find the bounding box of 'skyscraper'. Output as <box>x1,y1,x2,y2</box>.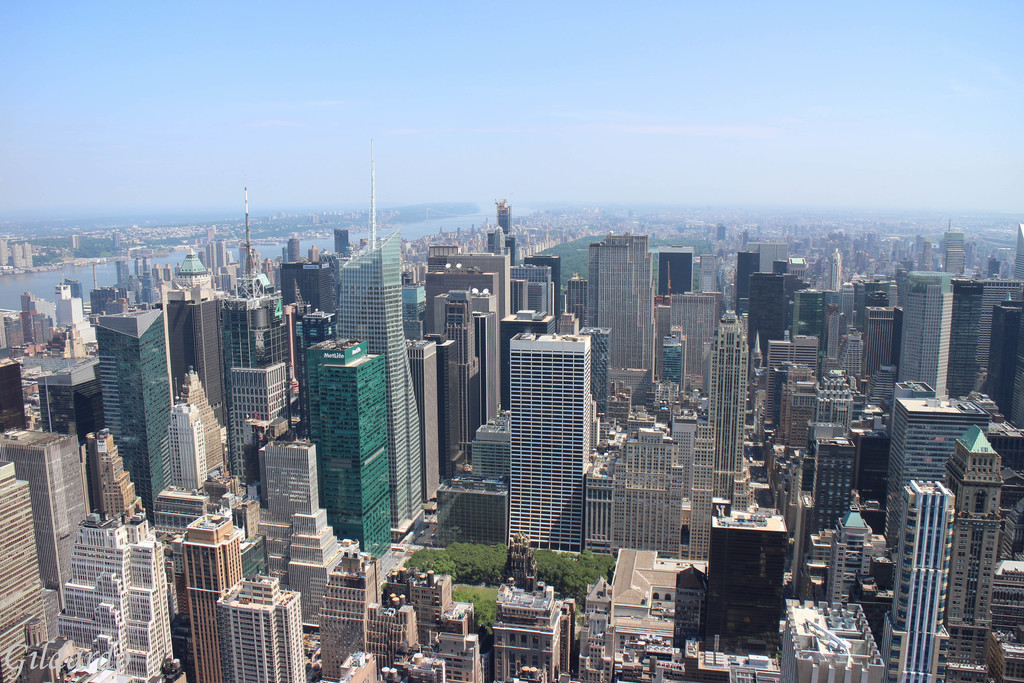
<box>479,322,602,568</box>.
